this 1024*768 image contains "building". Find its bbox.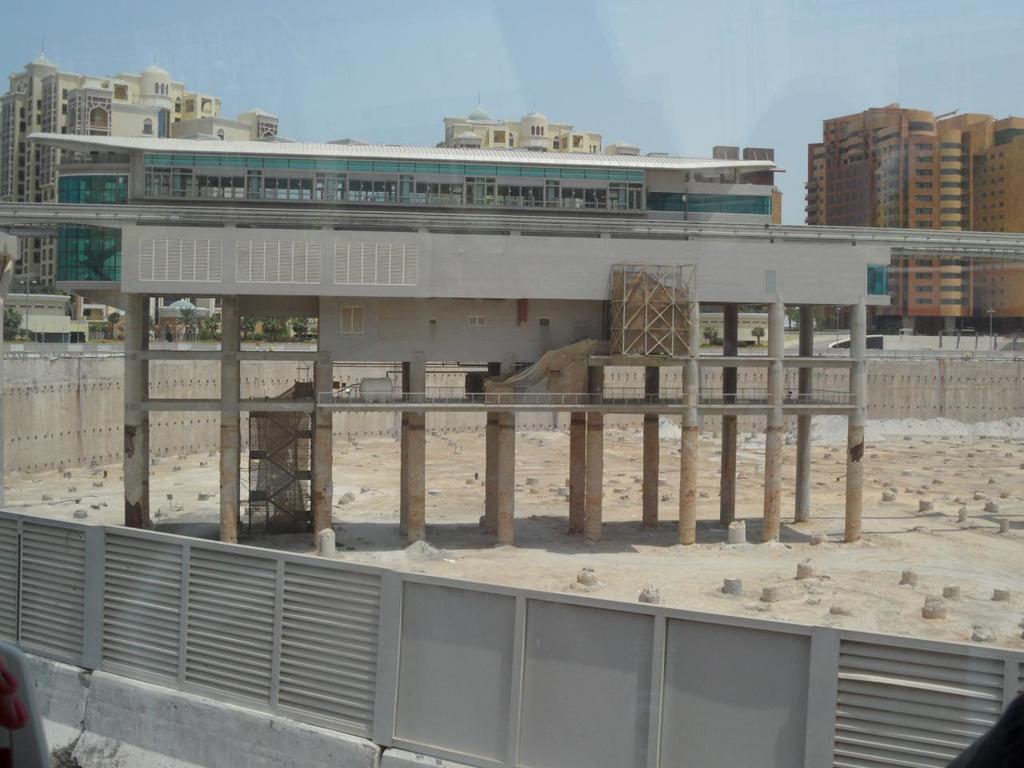
left=803, top=98, right=1023, bottom=334.
